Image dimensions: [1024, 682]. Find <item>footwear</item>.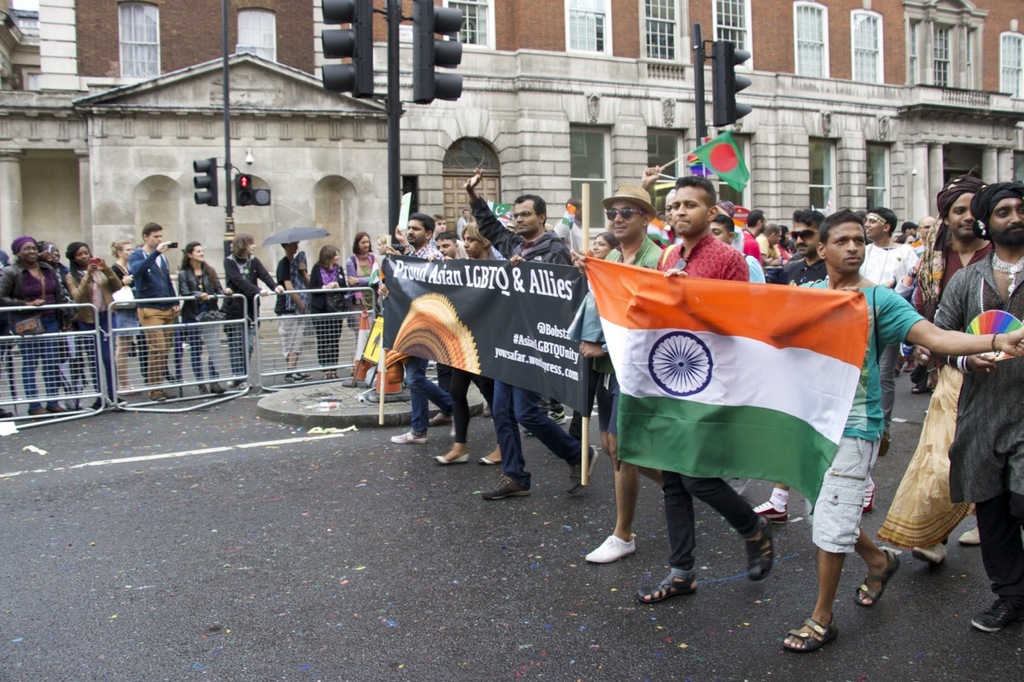
region(926, 380, 934, 396).
